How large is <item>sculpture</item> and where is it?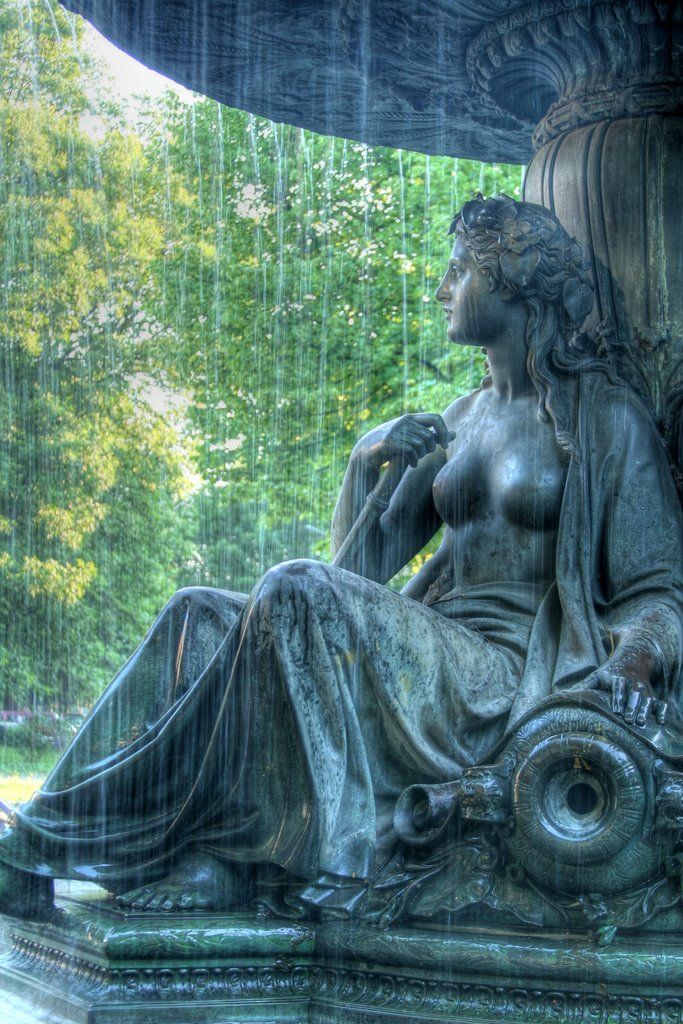
Bounding box: x1=68 y1=246 x2=657 y2=976.
